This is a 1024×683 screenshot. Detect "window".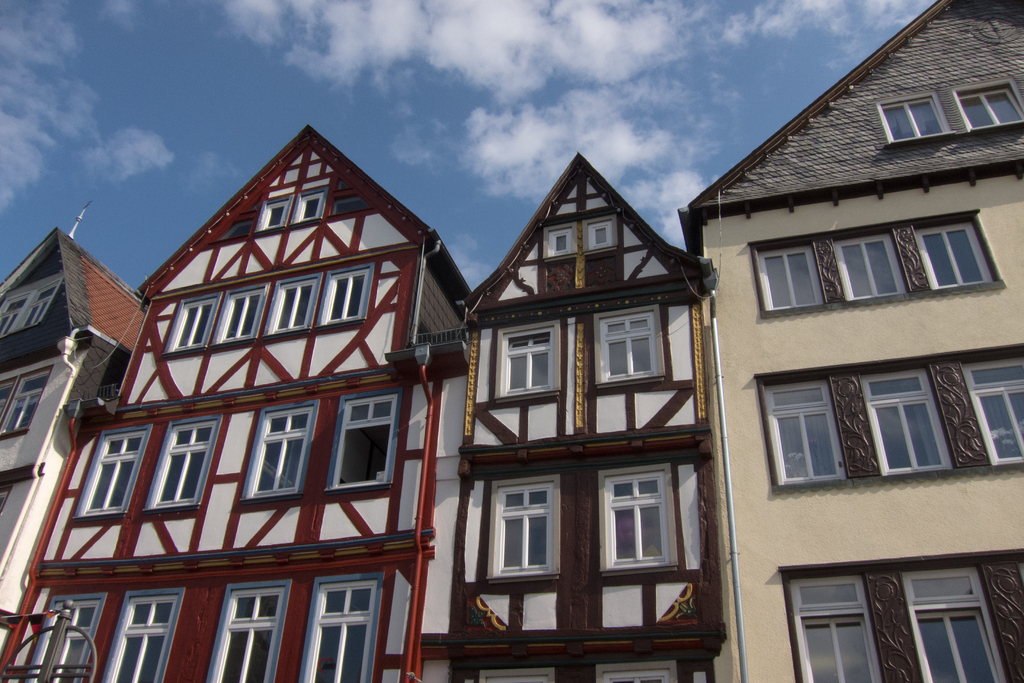
{"x1": 40, "y1": 286, "x2": 58, "y2": 302}.
